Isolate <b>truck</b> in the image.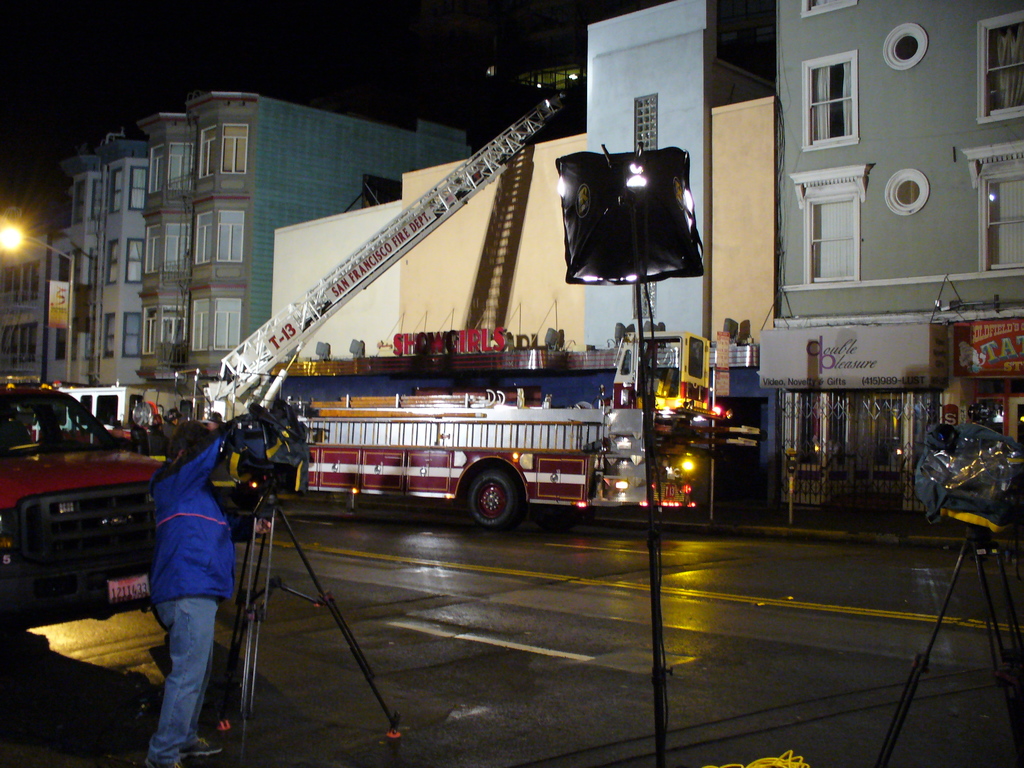
Isolated region: select_region(0, 88, 575, 636).
